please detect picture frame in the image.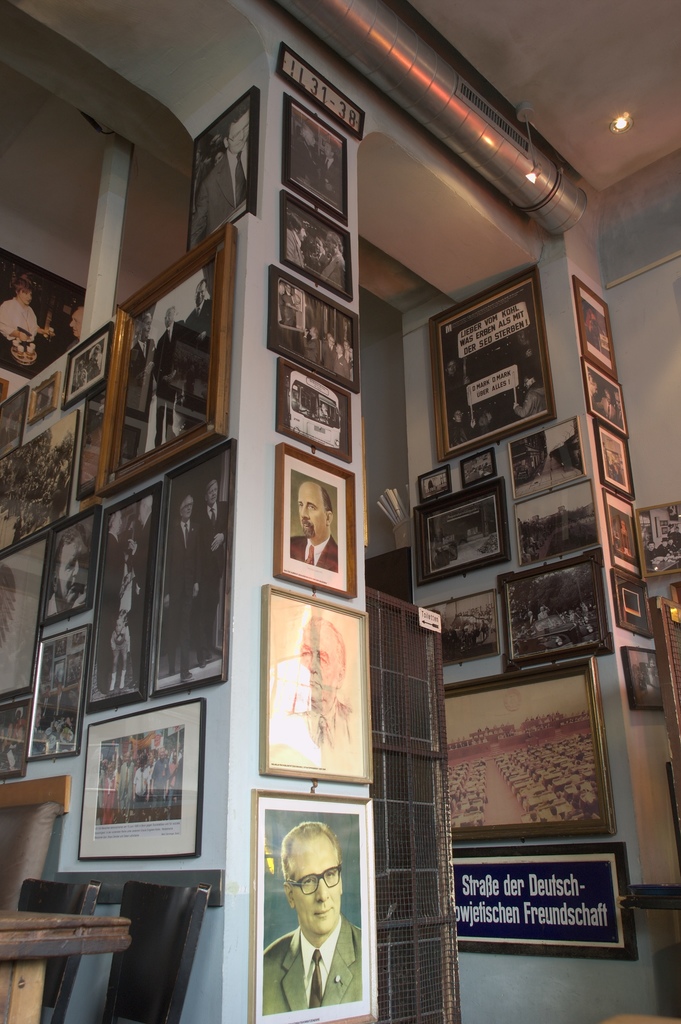
box=[507, 415, 587, 499].
